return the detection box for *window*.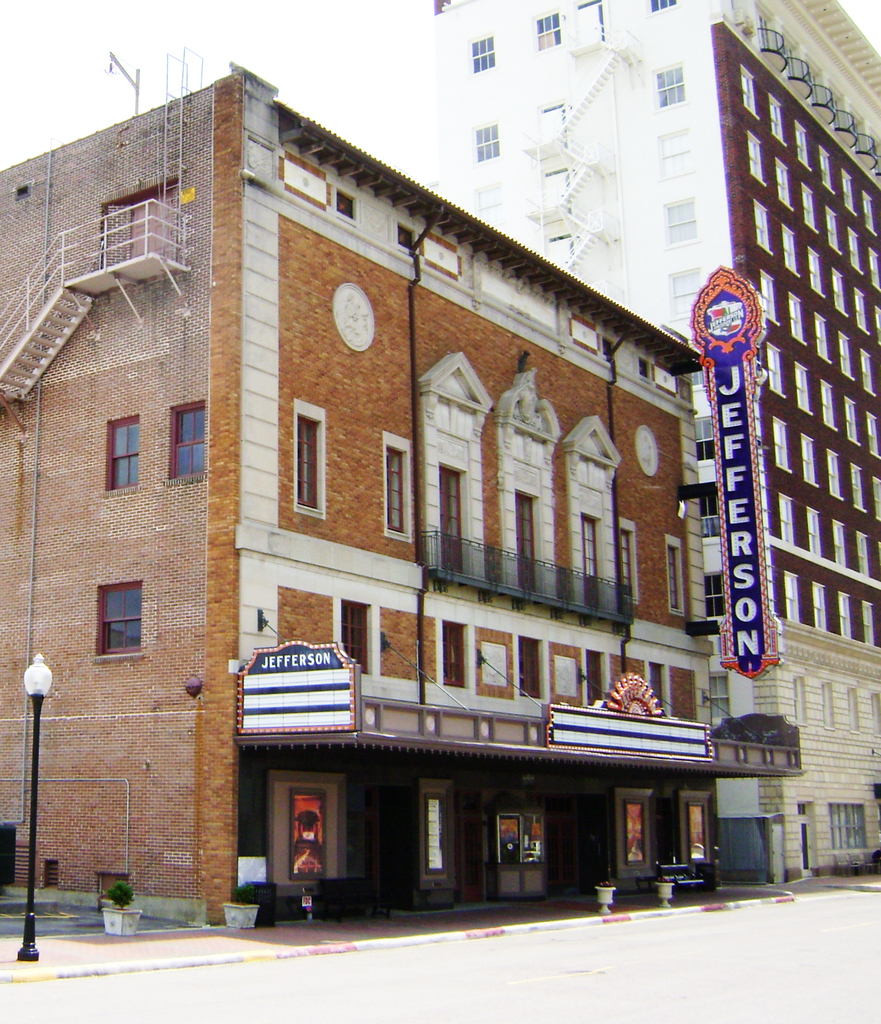
[861,600,877,648].
